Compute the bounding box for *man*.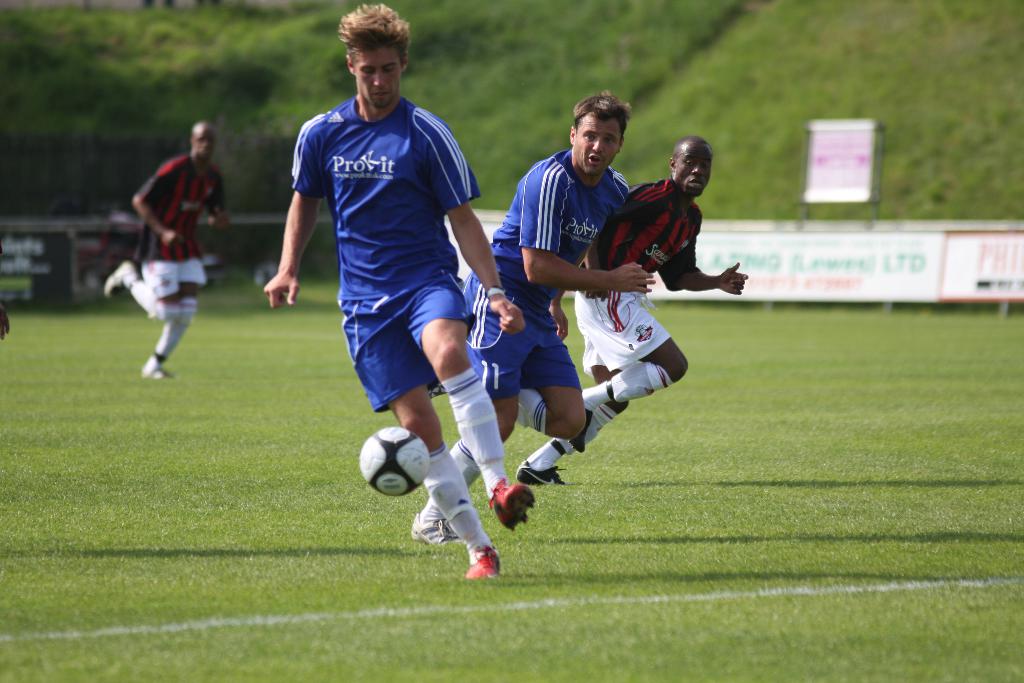
bbox=[408, 92, 657, 548].
